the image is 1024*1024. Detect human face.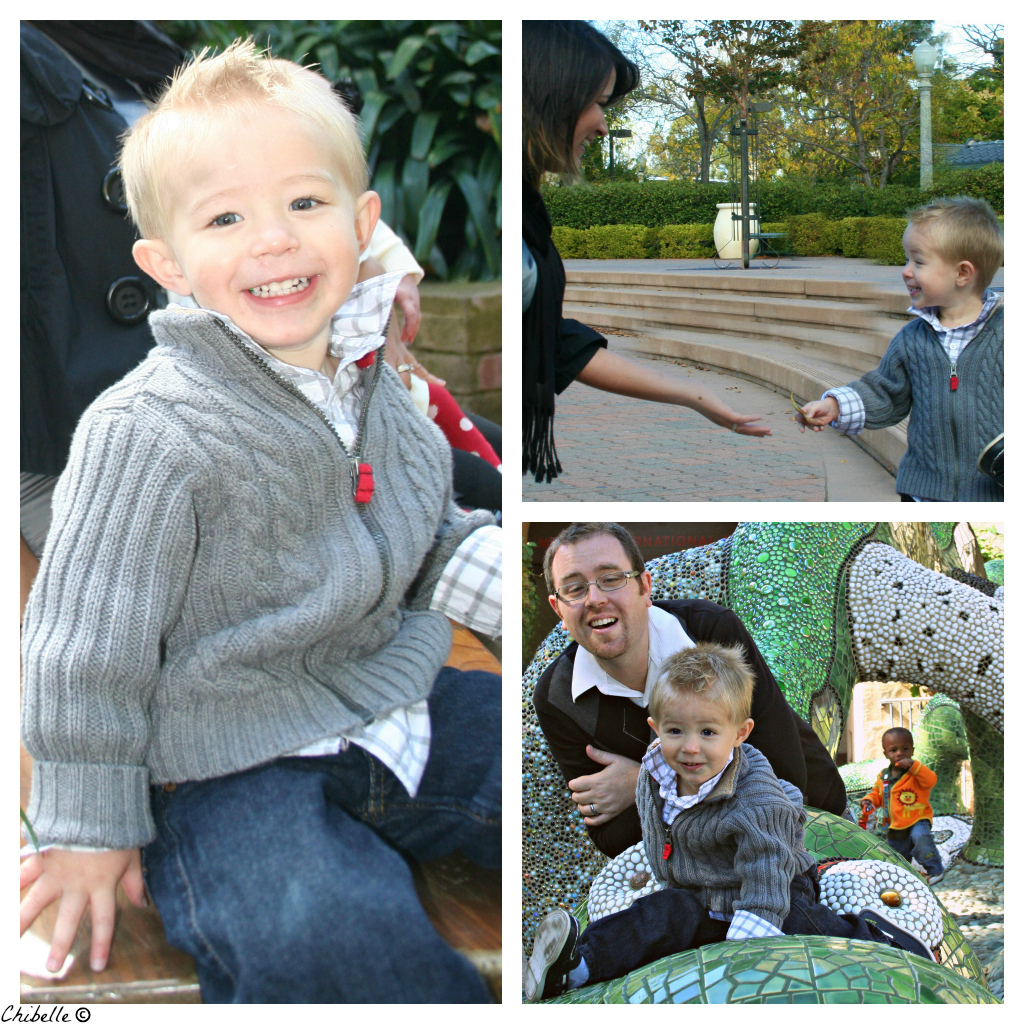
Detection: left=177, top=102, right=361, bottom=342.
